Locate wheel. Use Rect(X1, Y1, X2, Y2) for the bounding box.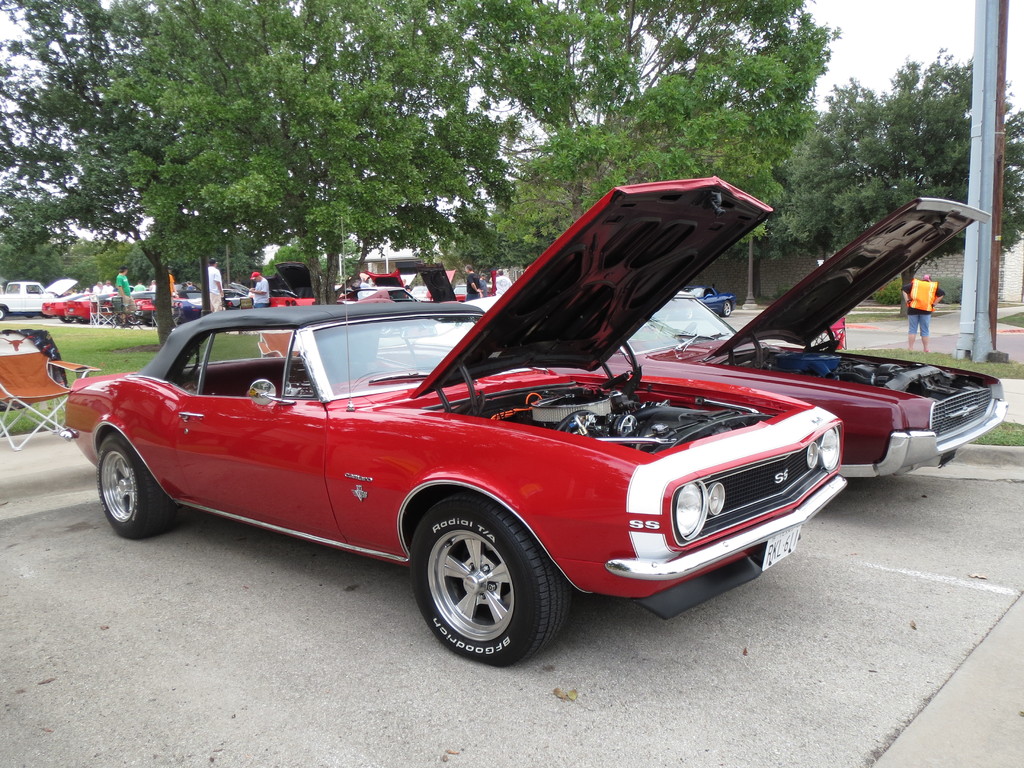
Rect(408, 486, 582, 669).
